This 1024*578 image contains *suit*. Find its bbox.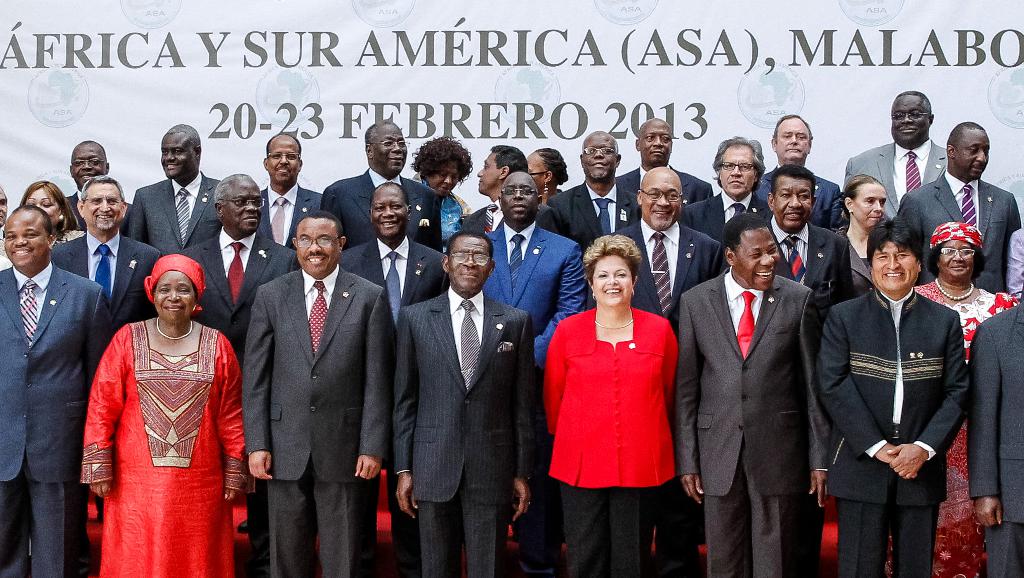
259,178,326,256.
